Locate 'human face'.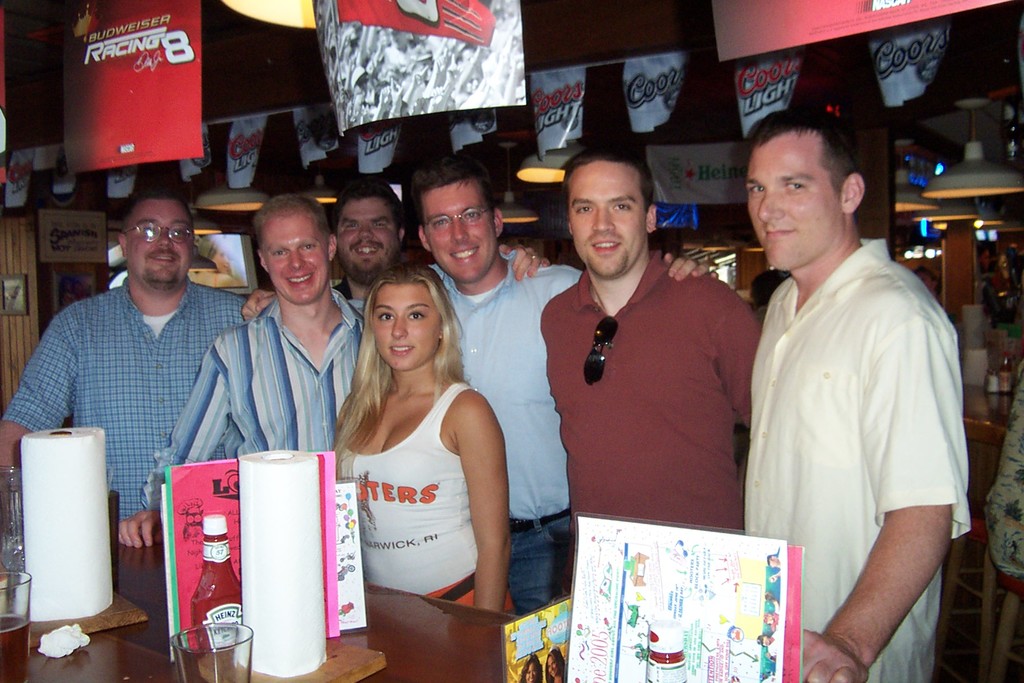
Bounding box: x1=748 y1=131 x2=839 y2=270.
